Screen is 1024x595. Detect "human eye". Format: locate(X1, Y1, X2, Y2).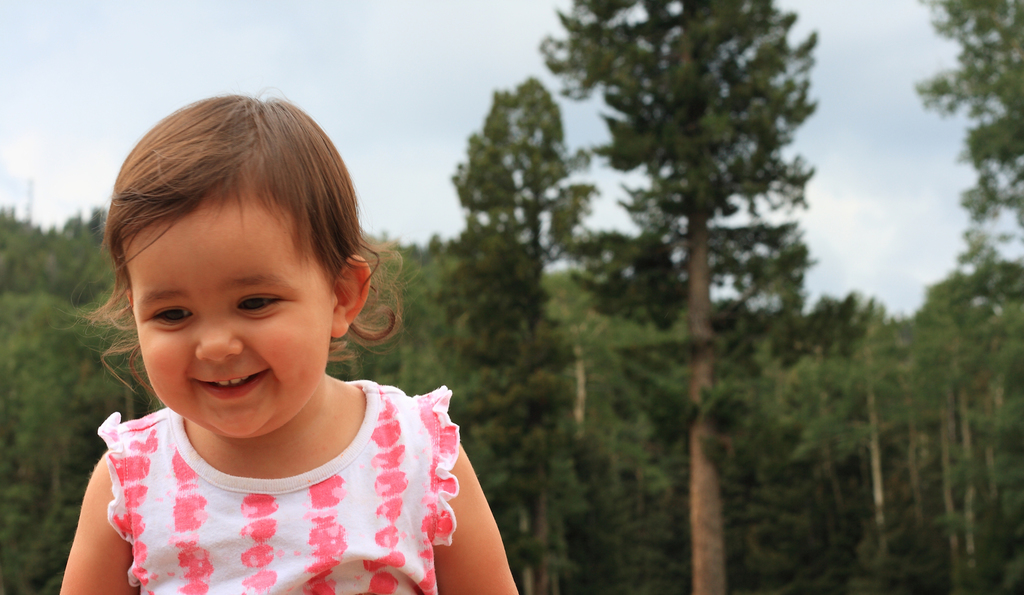
locate(235, 281, 298, 323).
